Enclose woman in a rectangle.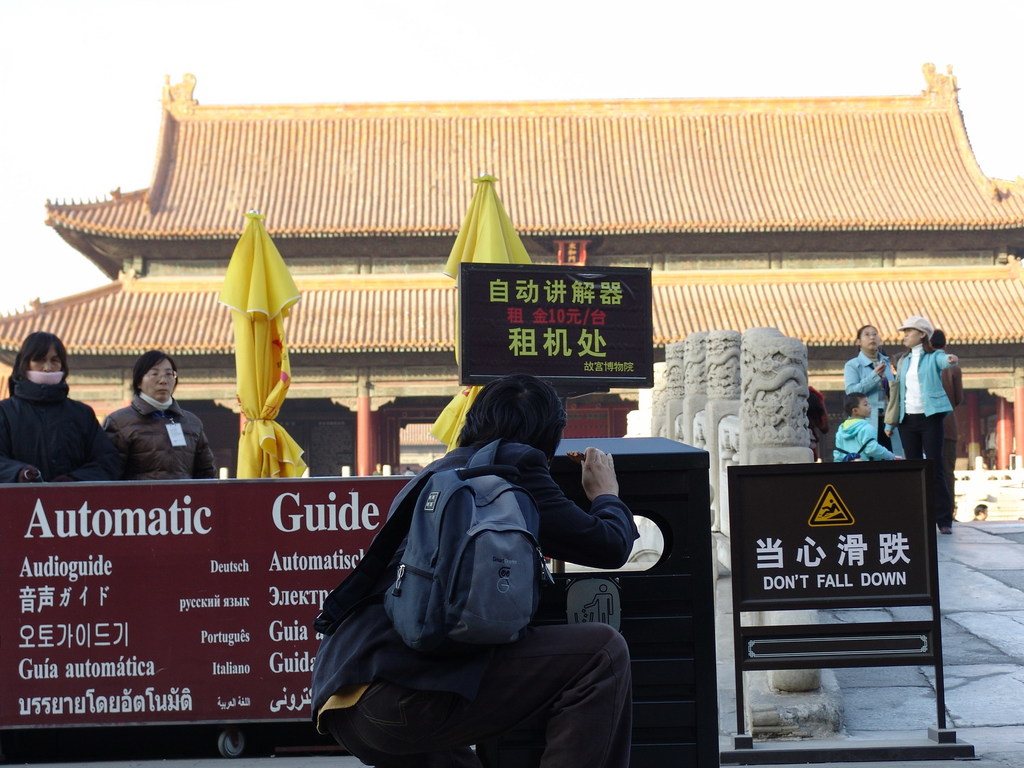
<region>840, 321, 900, 451</region>.
